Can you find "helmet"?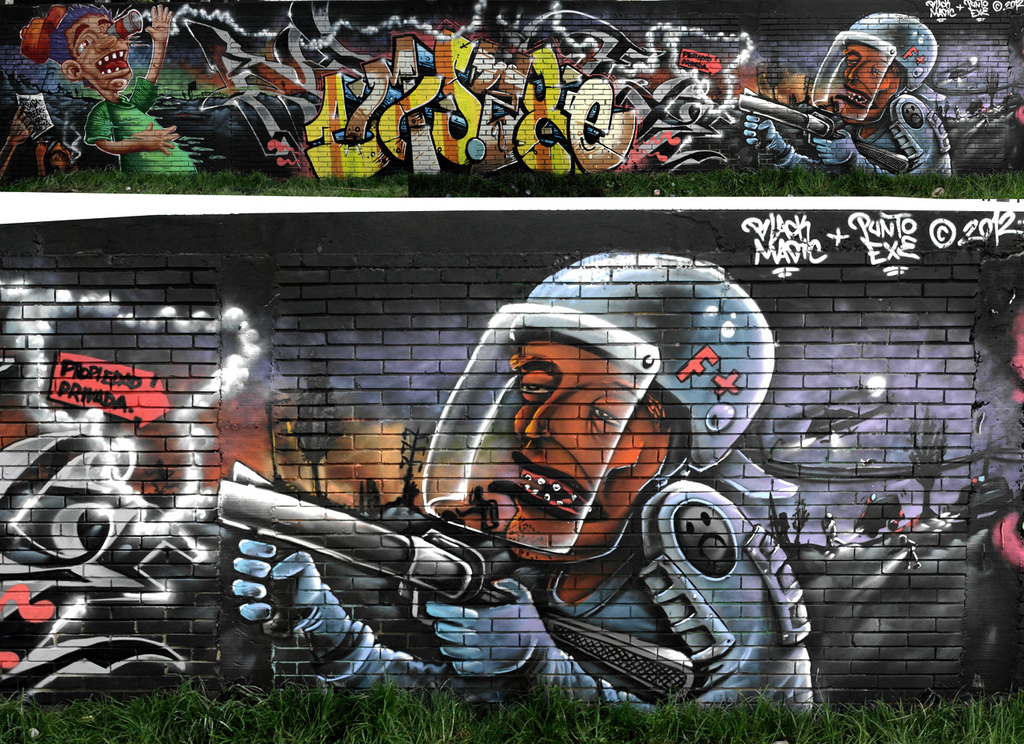
Yes, bounding box: bbox=[802, 8, 939, 141].
